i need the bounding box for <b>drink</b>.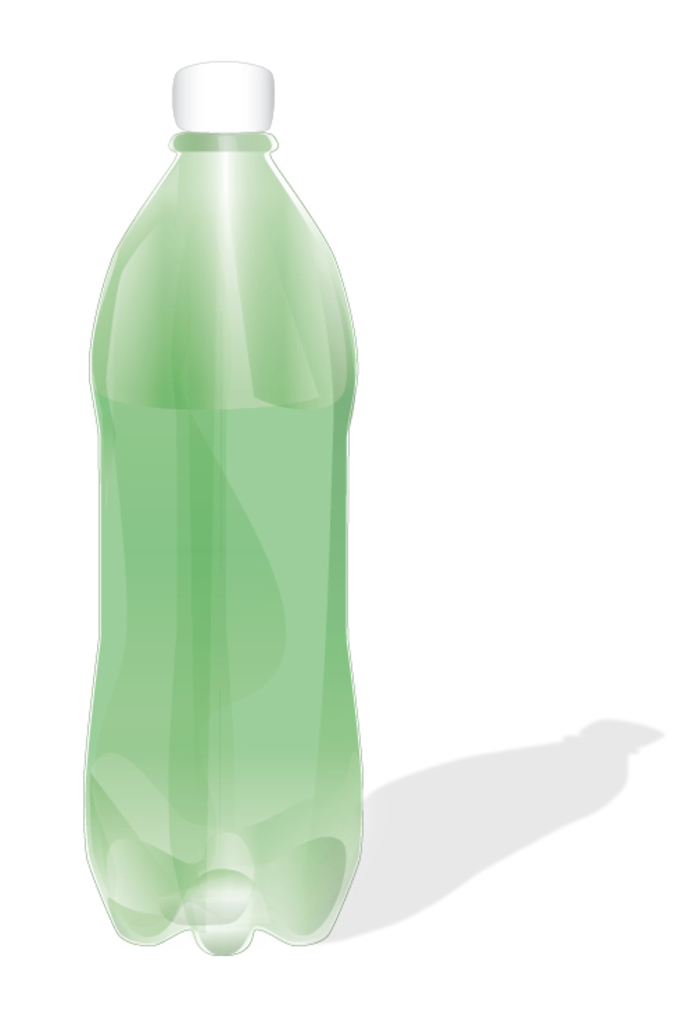
Here it is: crop(79, 46, 359, 1012).
